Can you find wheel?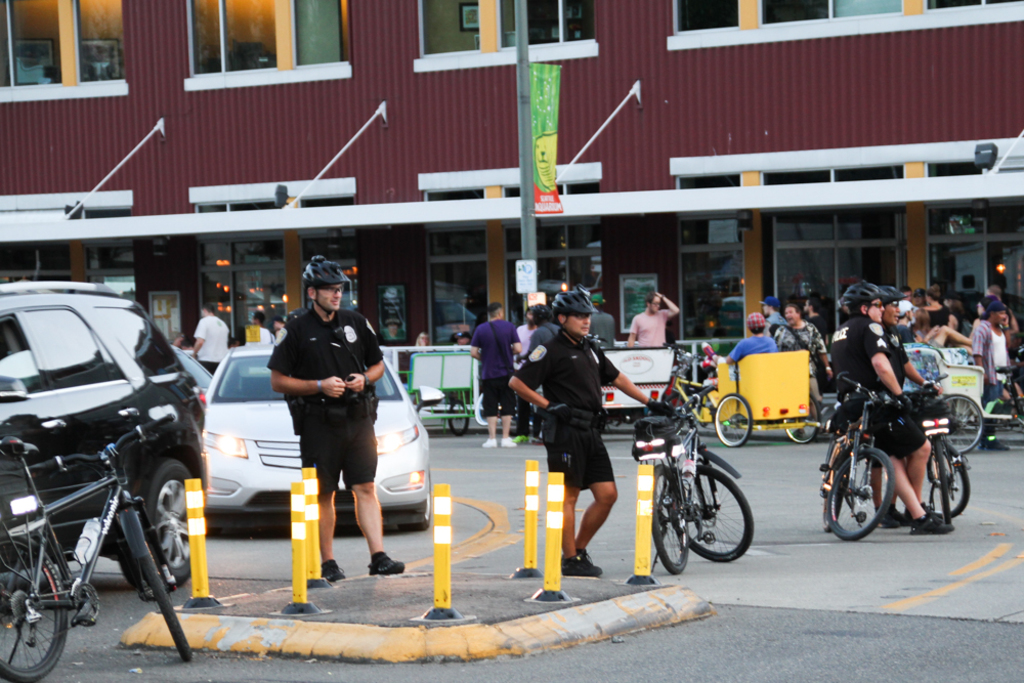
Yes, bounding box: Rect(120, 454, 190, 594).
